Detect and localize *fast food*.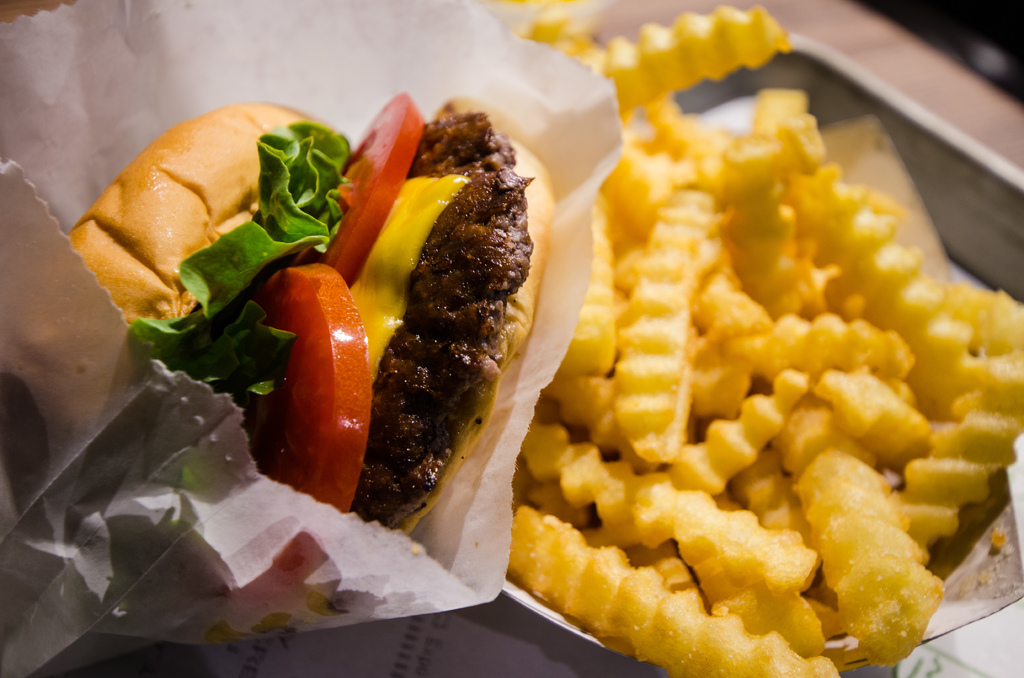
Localized at region(67, 90, 554, 536).
